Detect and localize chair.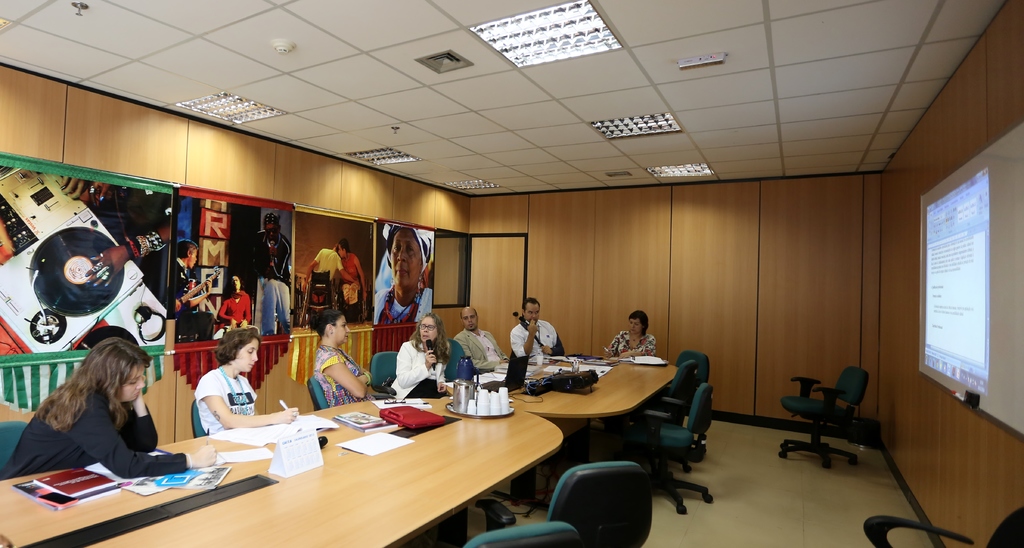
Localized at 645 364 700 473.
